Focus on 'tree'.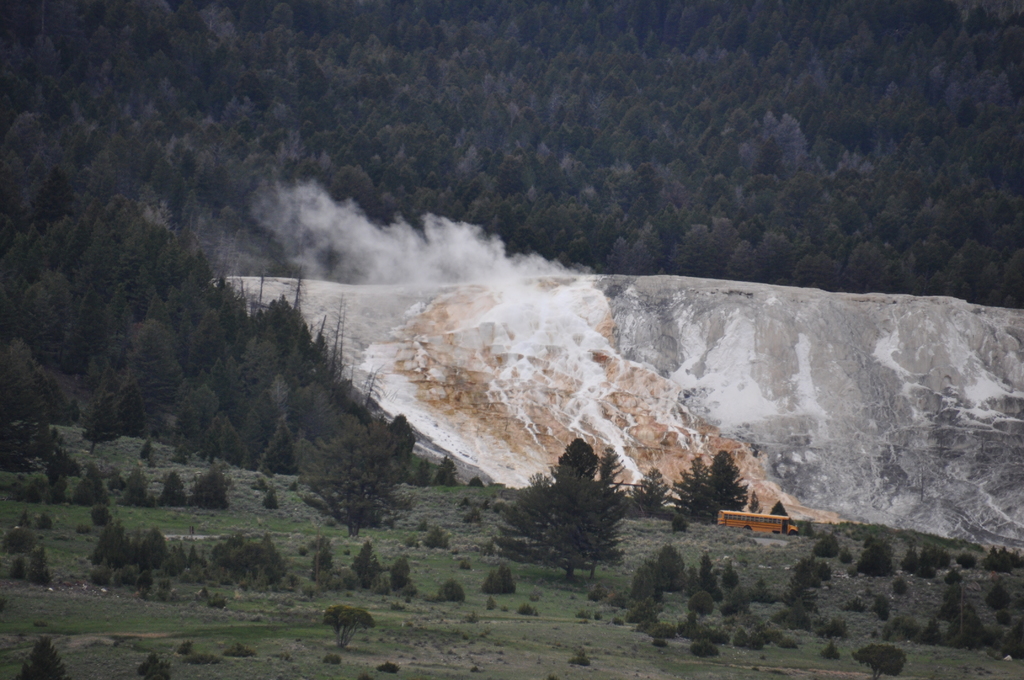
Focused at detection(812, 537, 838, 565).
